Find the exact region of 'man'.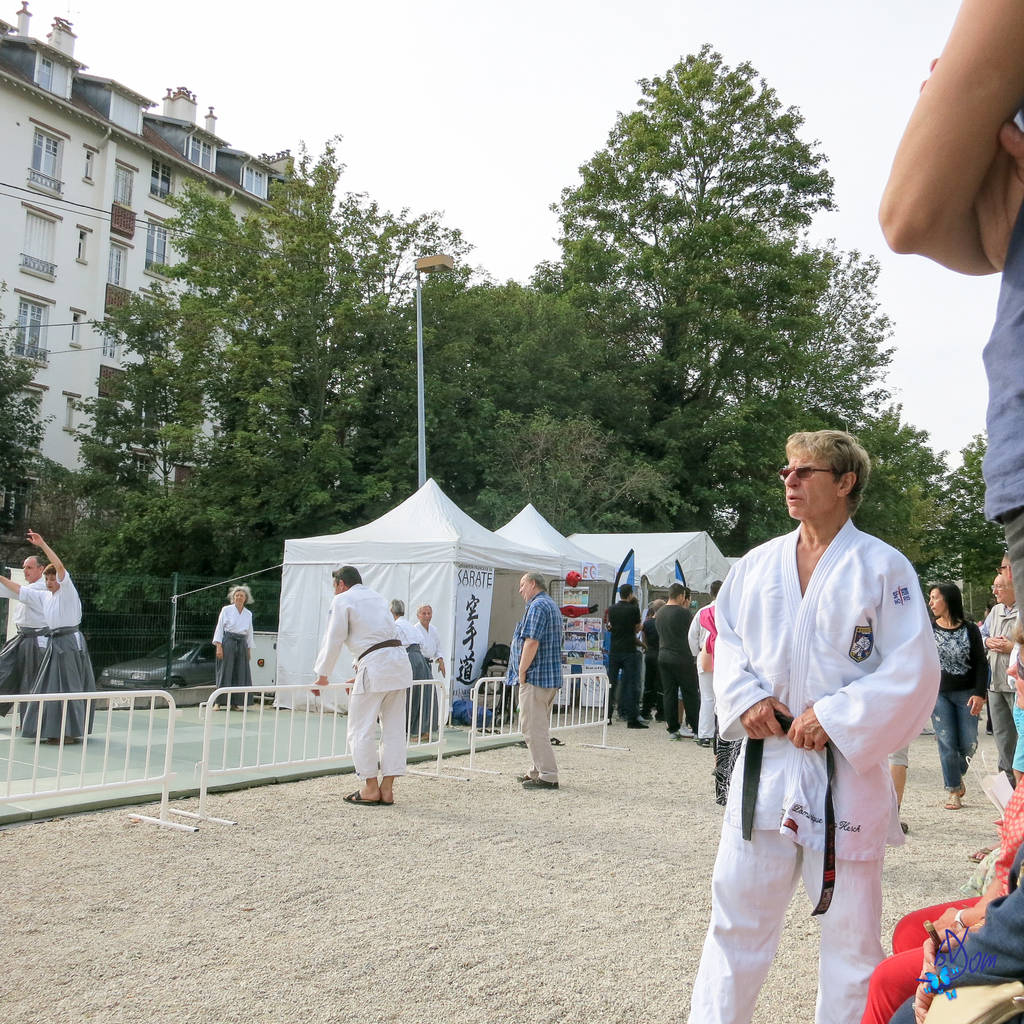
Exact region: <region>656, 586, 700, 739</region>.
